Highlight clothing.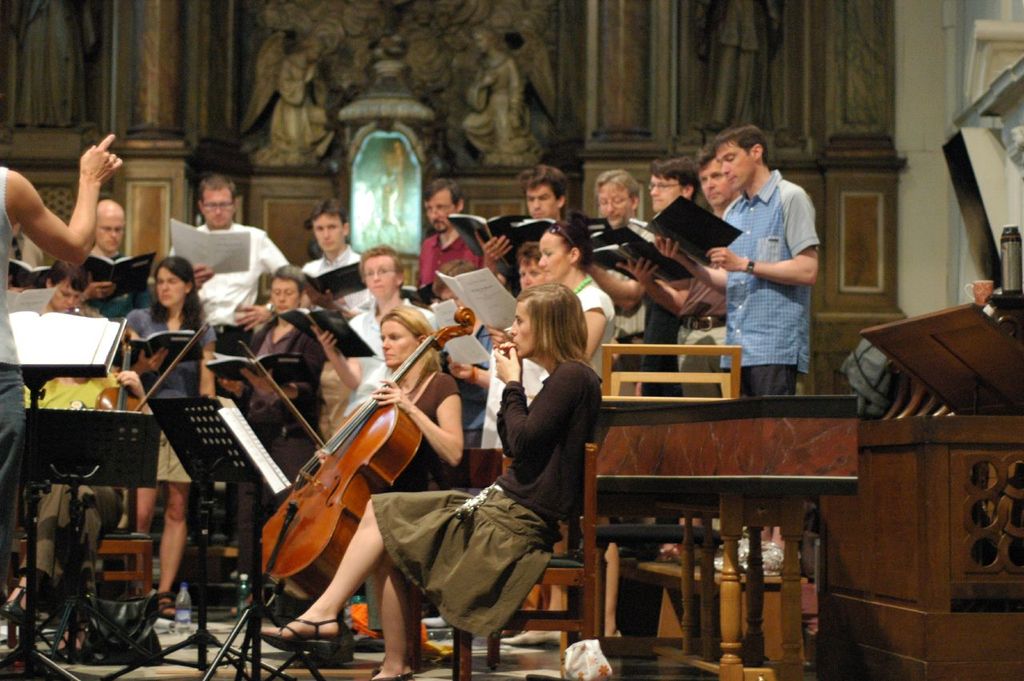
Highlighted region: pyautogui.locateOnScreen(371, 359, 602, 638).
